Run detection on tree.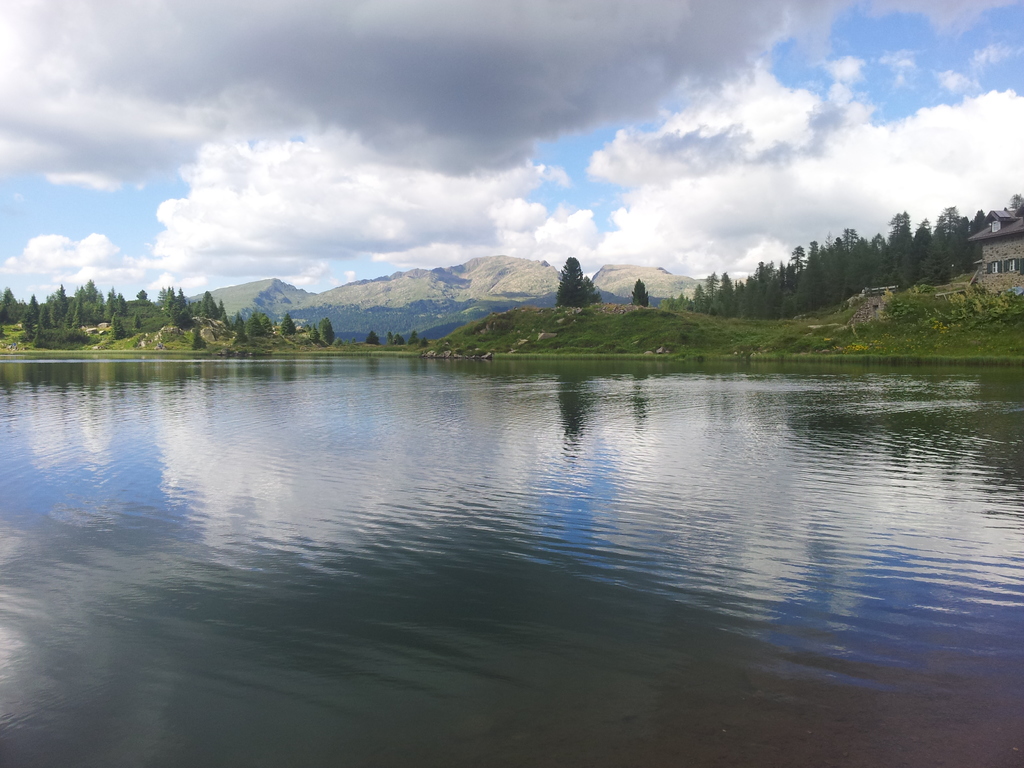
Result: x1=109, y1=317, x2=126, y2=336.
